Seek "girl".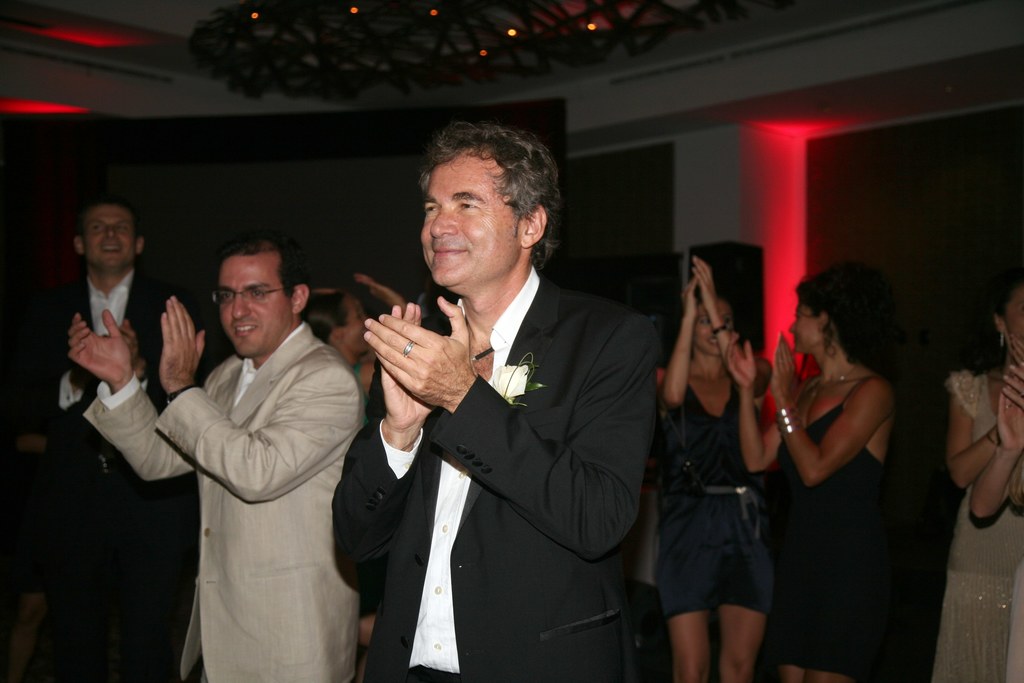
locate(724, 260, 897, 682).
